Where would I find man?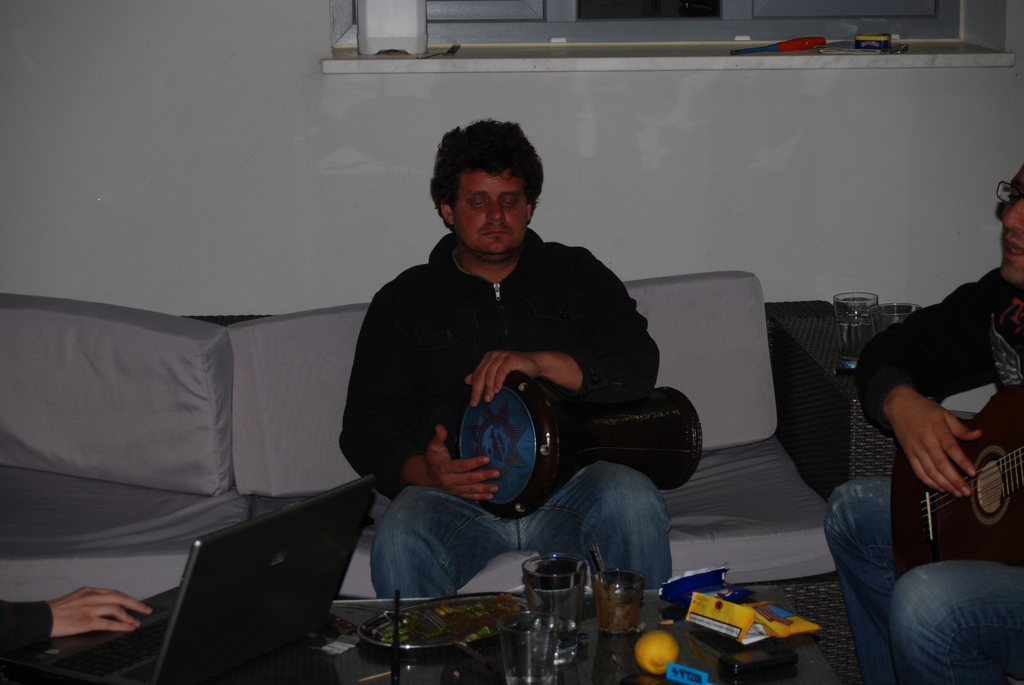
At 337/134/707/554.
